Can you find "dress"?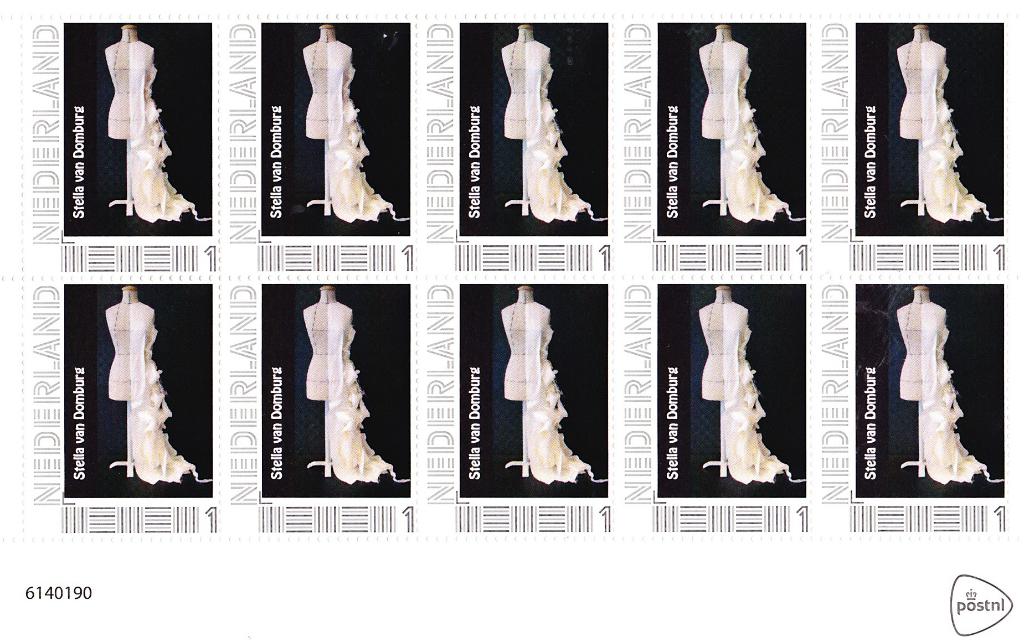
Yes, bounding box: bbox=(696, 42, 751, 136).
